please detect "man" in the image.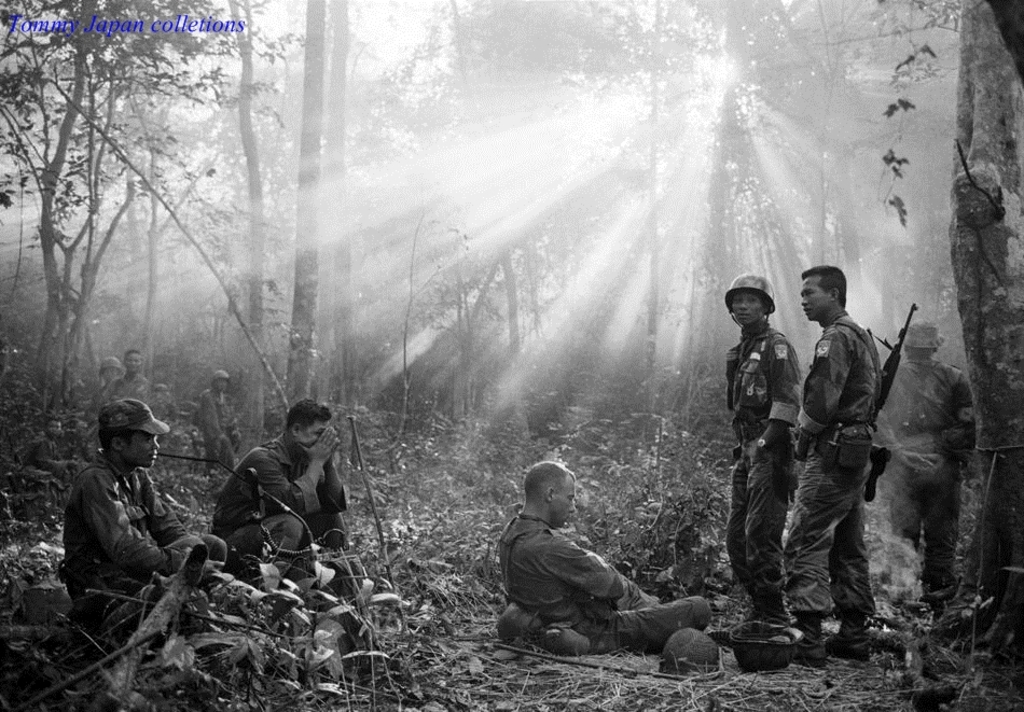
101, 338, 156, 404.
